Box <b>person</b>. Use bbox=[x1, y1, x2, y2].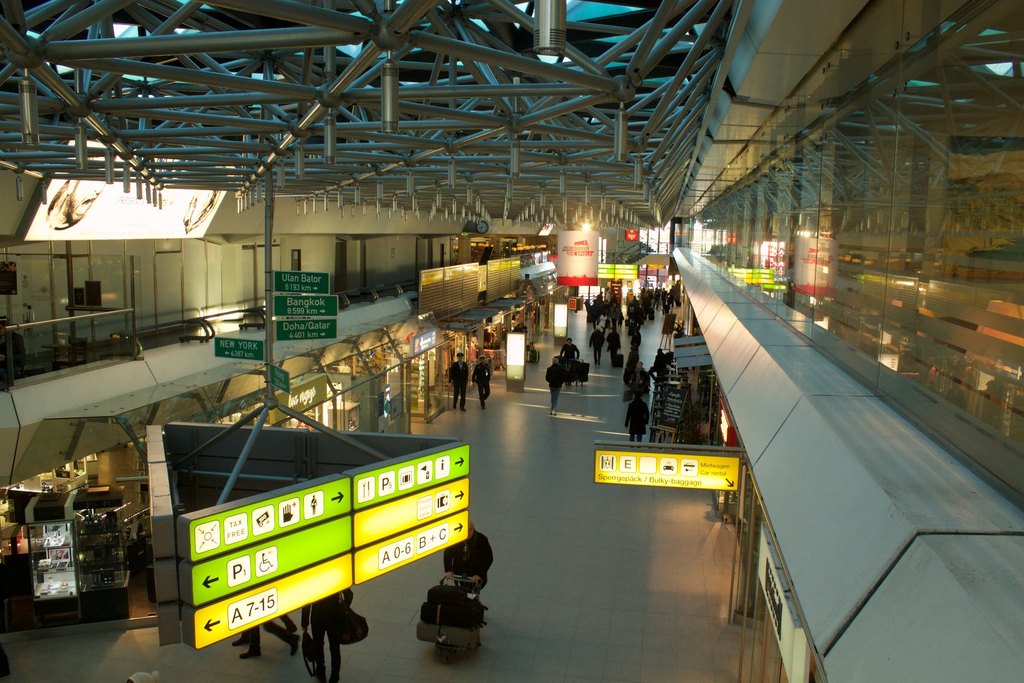
bbox=[605, 329, 621, 364].
